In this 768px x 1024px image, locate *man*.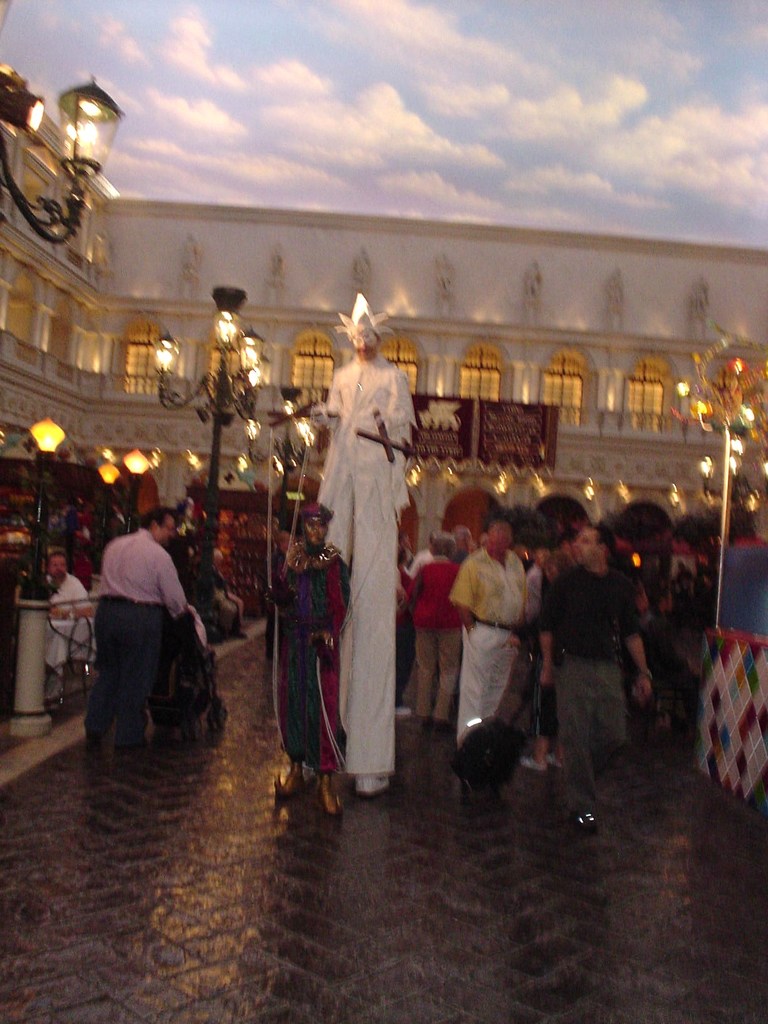
Bounding box: (168, 586, 224, 725).
